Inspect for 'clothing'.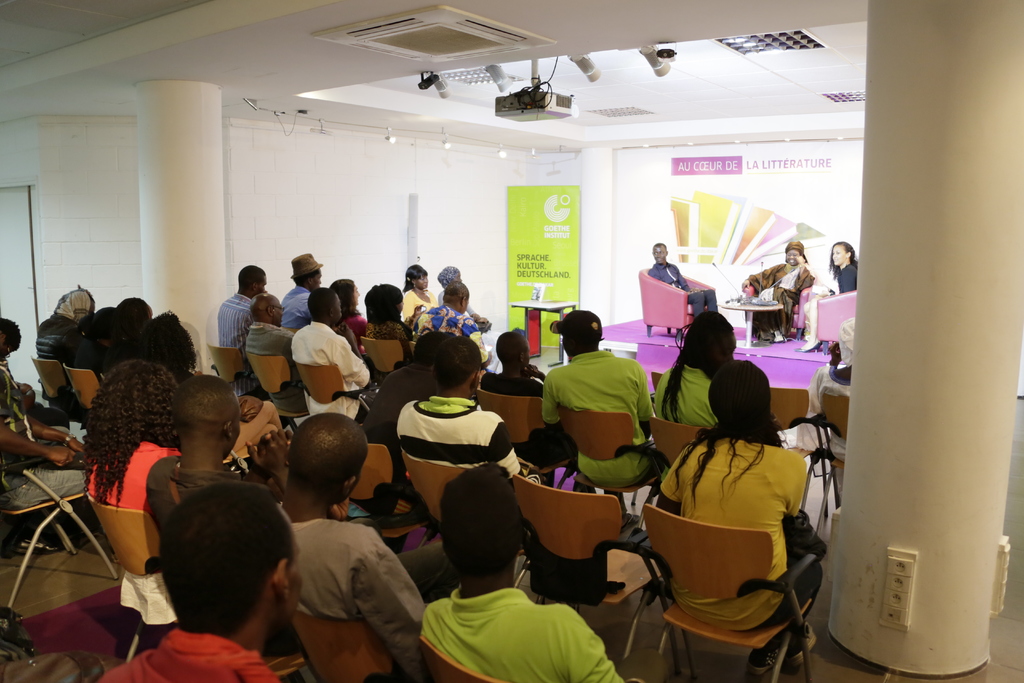
Inspection: [652, 357, 712, 424].
